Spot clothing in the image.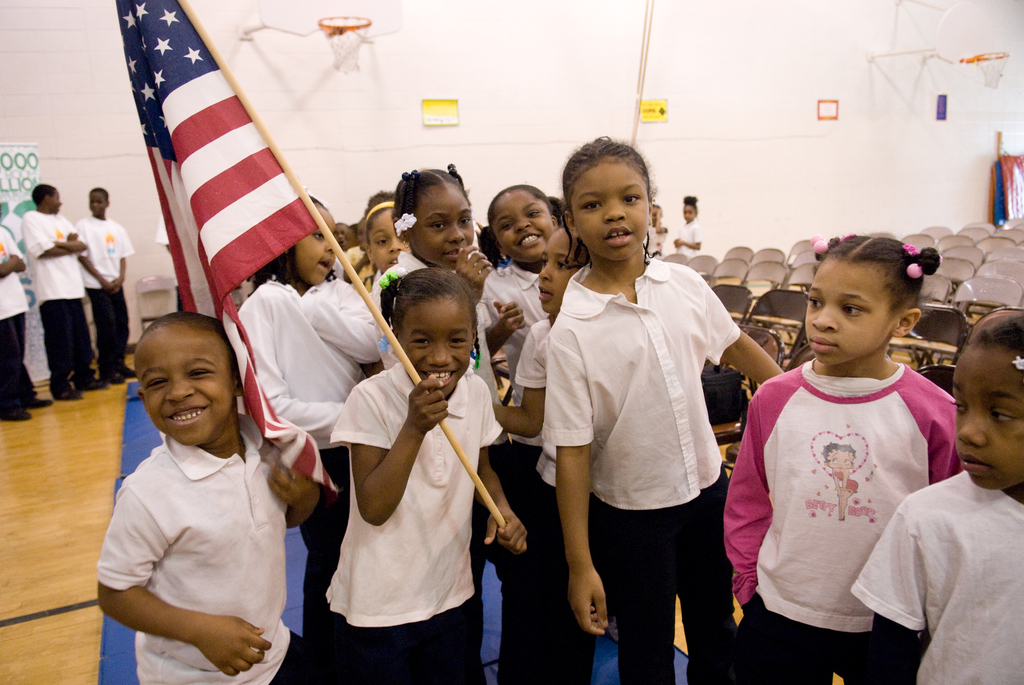
clothing found at 849, 469, 1023, 684.
